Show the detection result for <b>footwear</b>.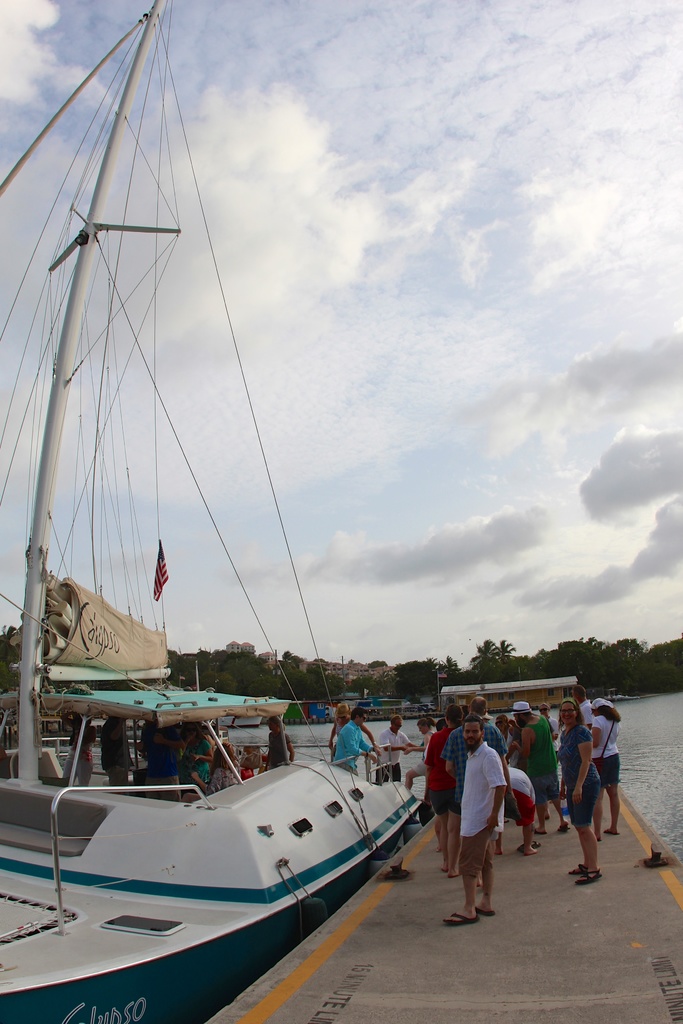
locate(602, 827, 620, 836).
